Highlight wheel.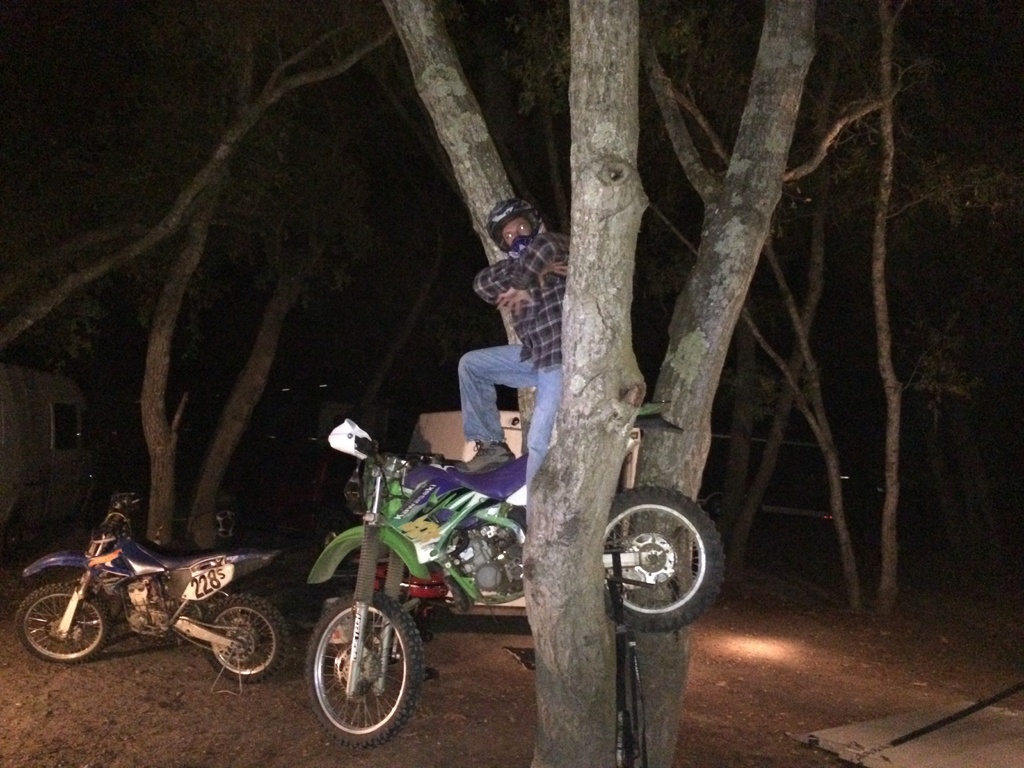
Highlighted region: left=301, top=588, right=428, bottom=753.
